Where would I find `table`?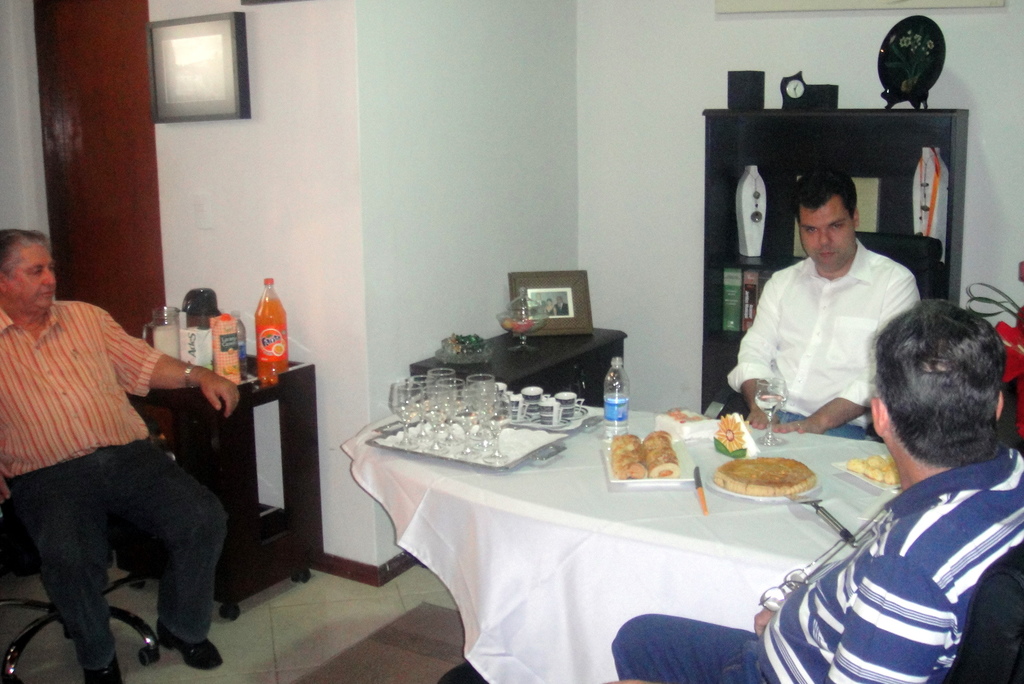
At 364,376,874,683.
